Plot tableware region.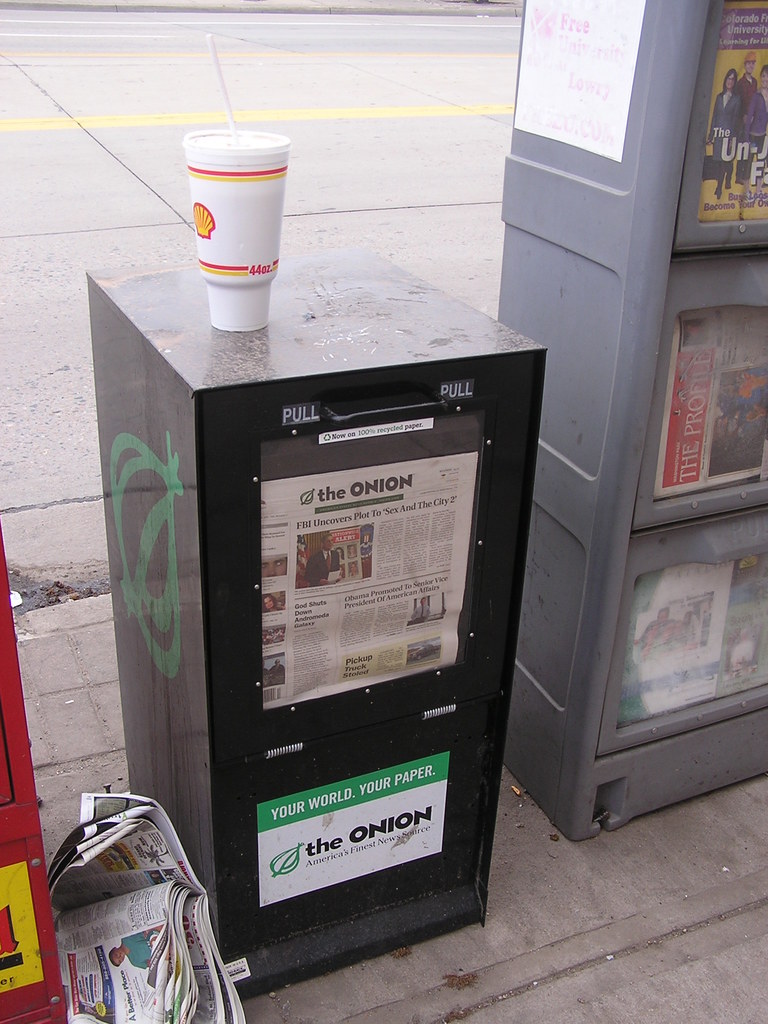
Plotted at 177 121 294 335.
